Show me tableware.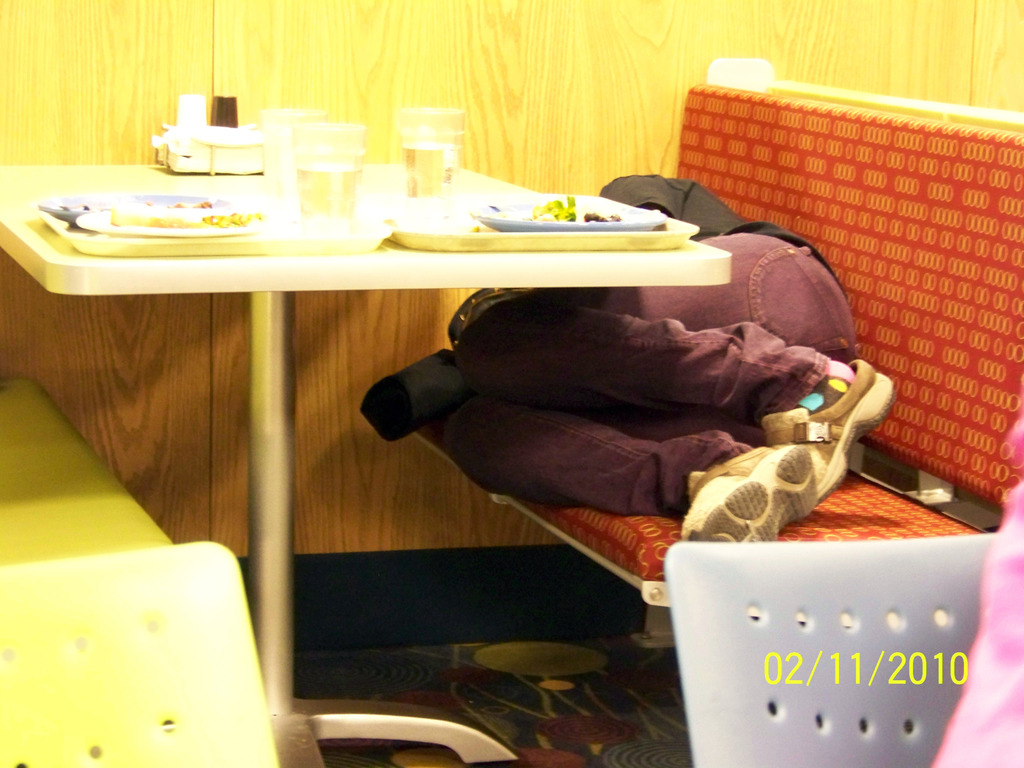
tableware is here: left=392, top=107, right=460, bottom=217.
